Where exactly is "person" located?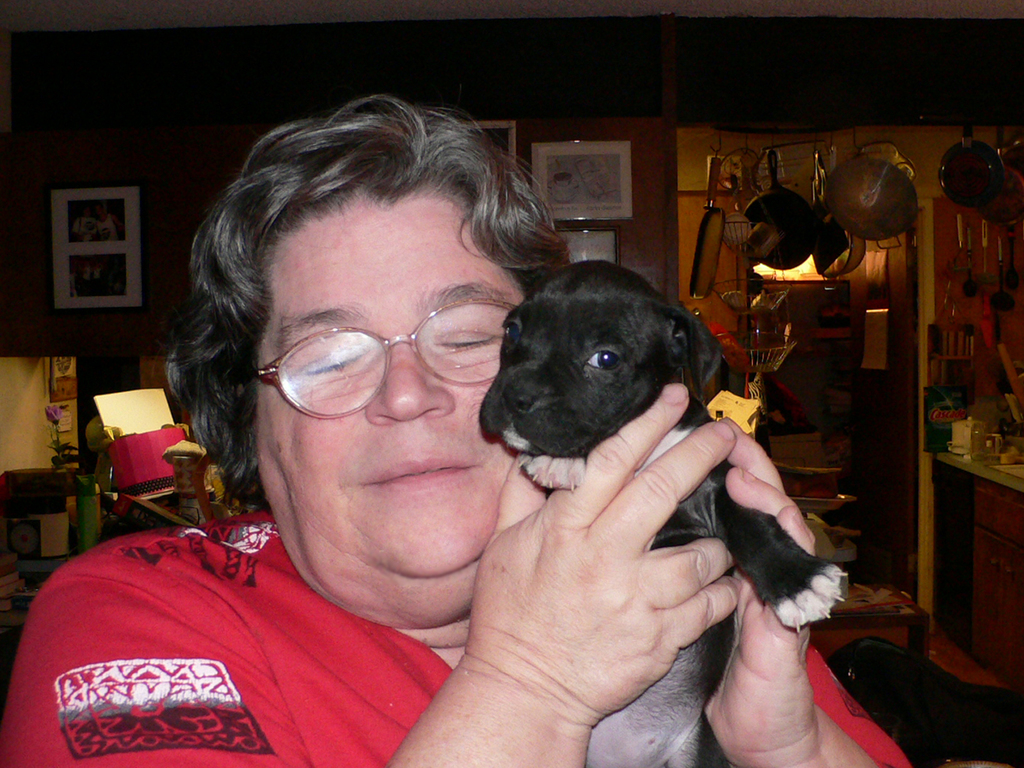
Its bounding box is x1=76, y1=116, x2=728, y2=751.
